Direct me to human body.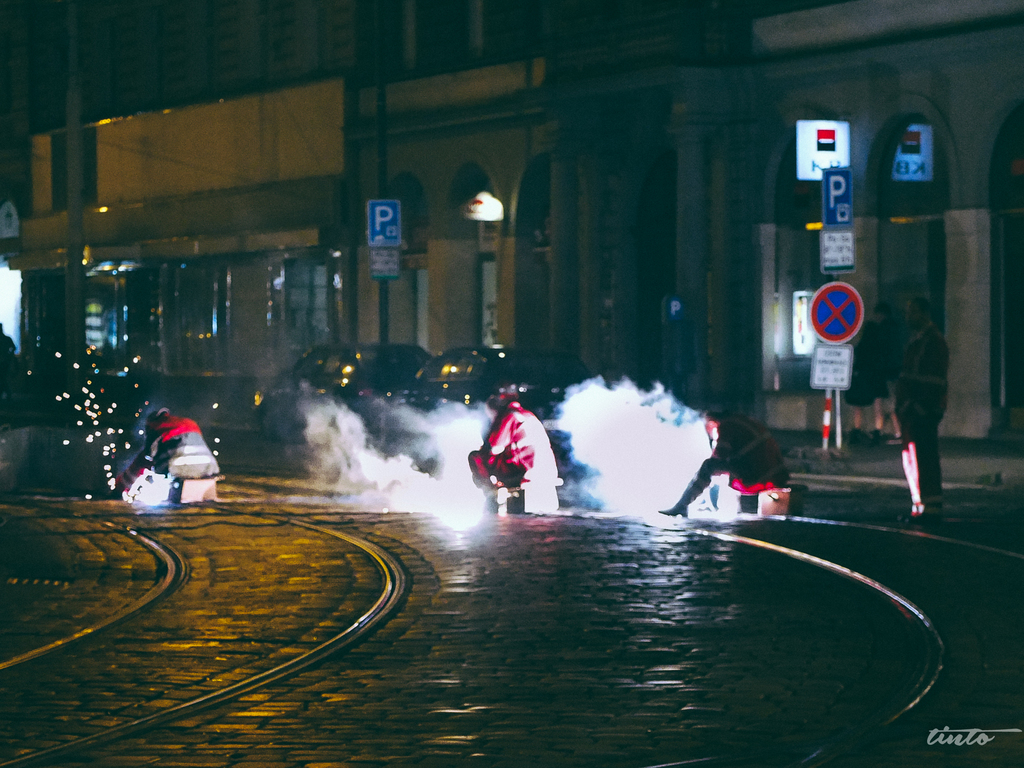
Direction: 848, 306, 900, 438.
